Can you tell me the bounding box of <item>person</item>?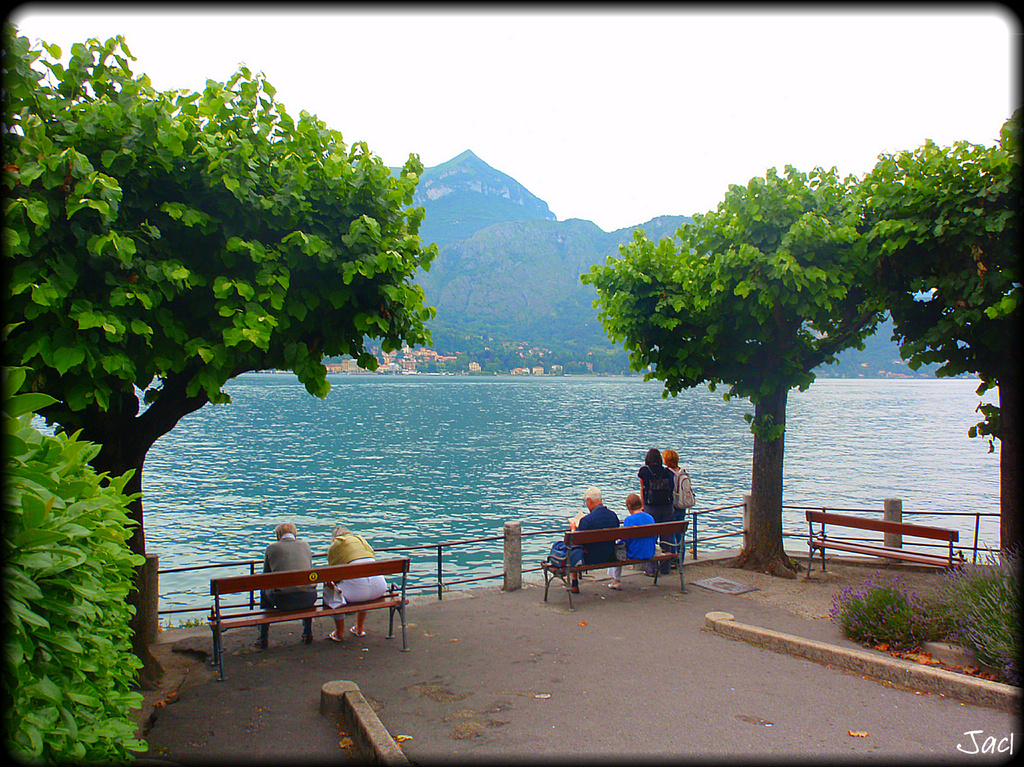
l=666, t=449, r=686, b=563.
